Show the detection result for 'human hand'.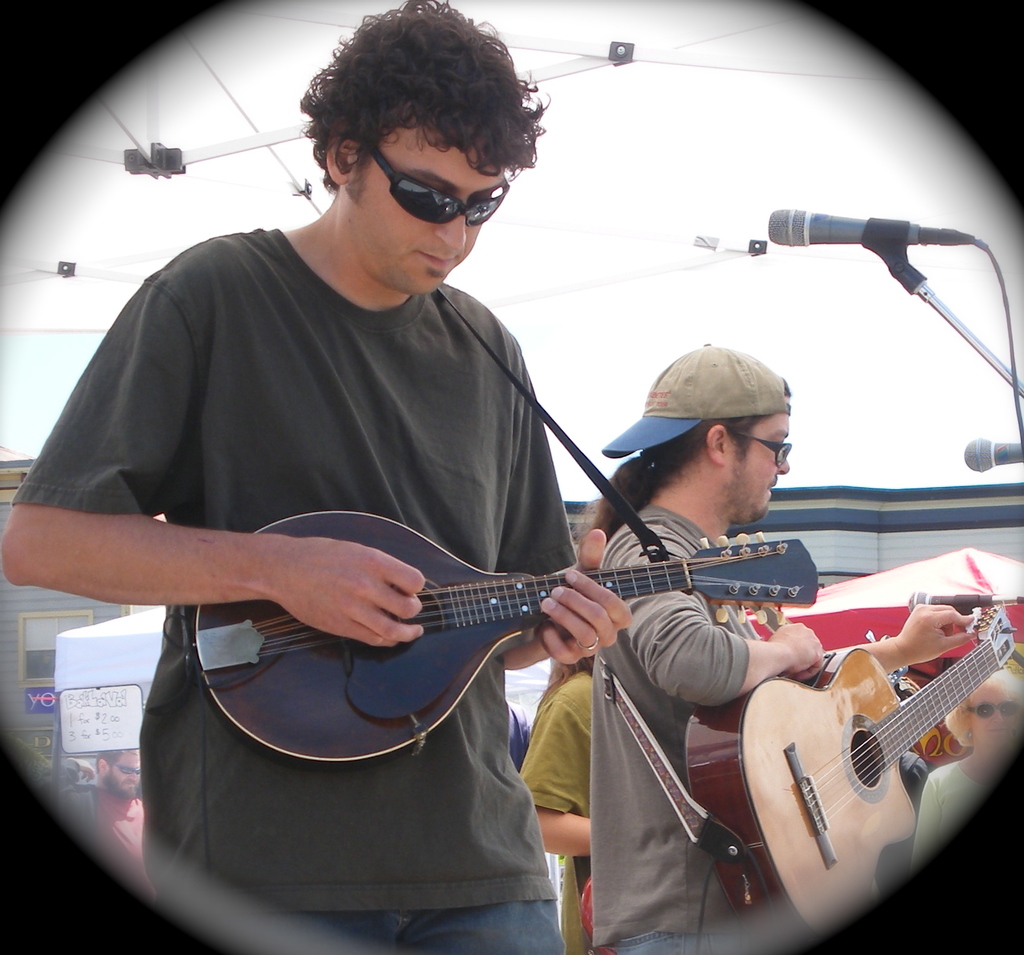
895, 600, 980, 667.
